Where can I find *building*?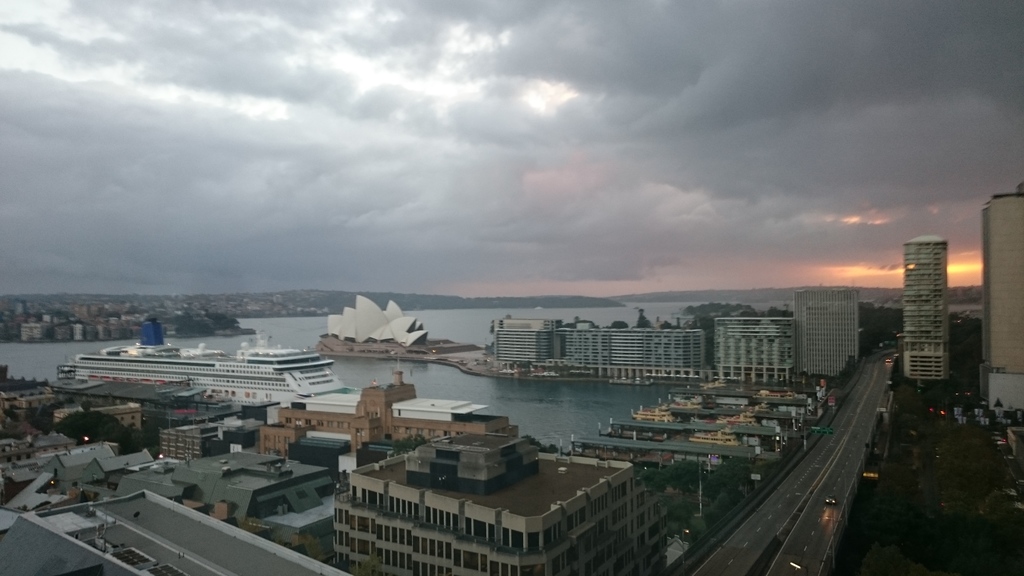
You can find it at {"x1": 900, "y1": 232, "x2": 950, "y2": 381}.
